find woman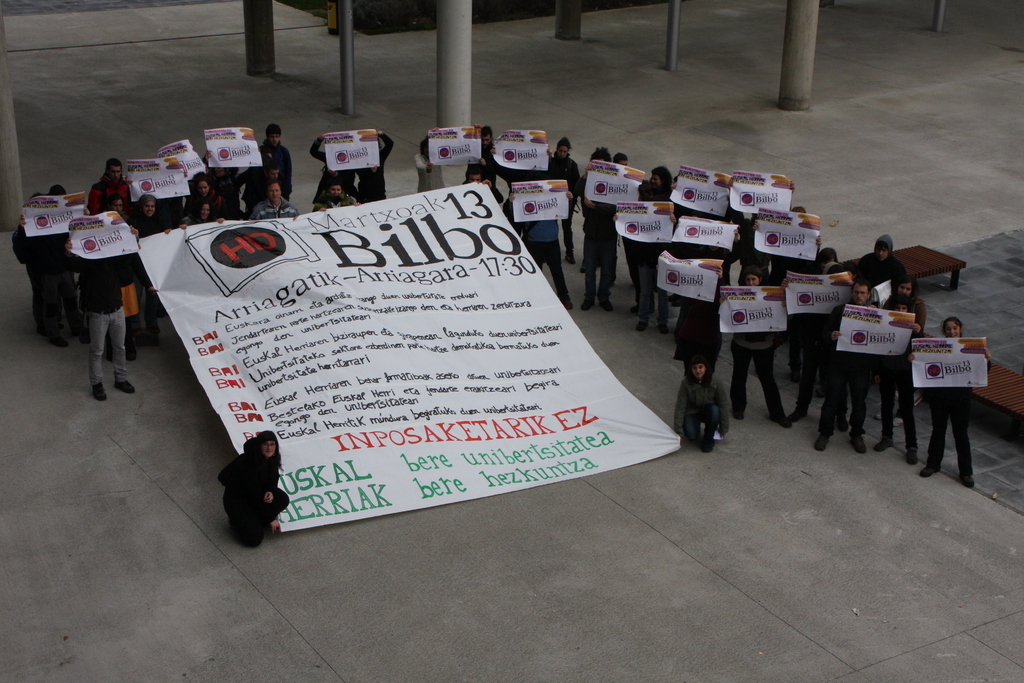
(x1=906, y1=318, x2=990, y2=490)
